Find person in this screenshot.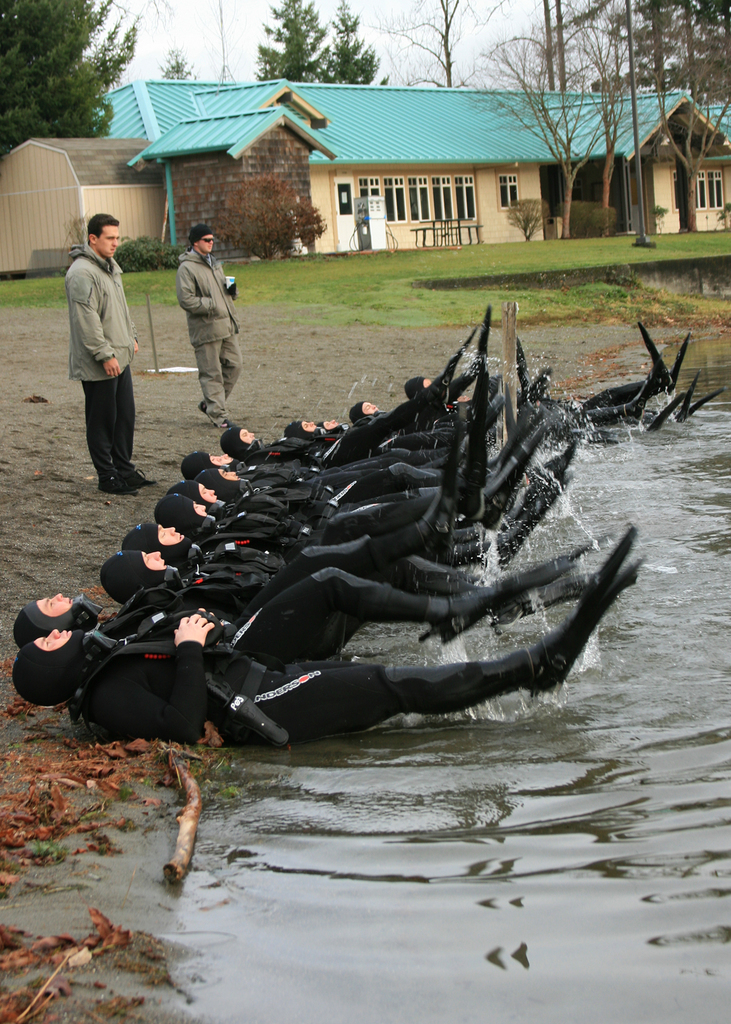
The bounding box for person is bbox(221, 362, 483, 464).
